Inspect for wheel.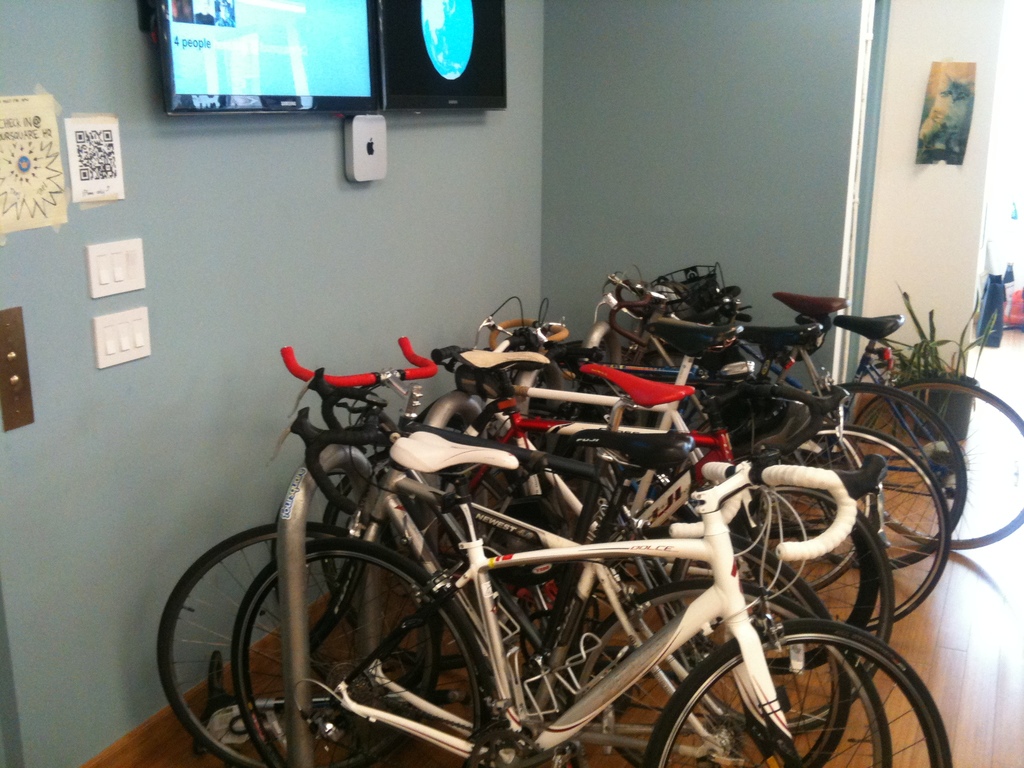
Inspection: x1=578 y1=521 x2=849 y2=767.
